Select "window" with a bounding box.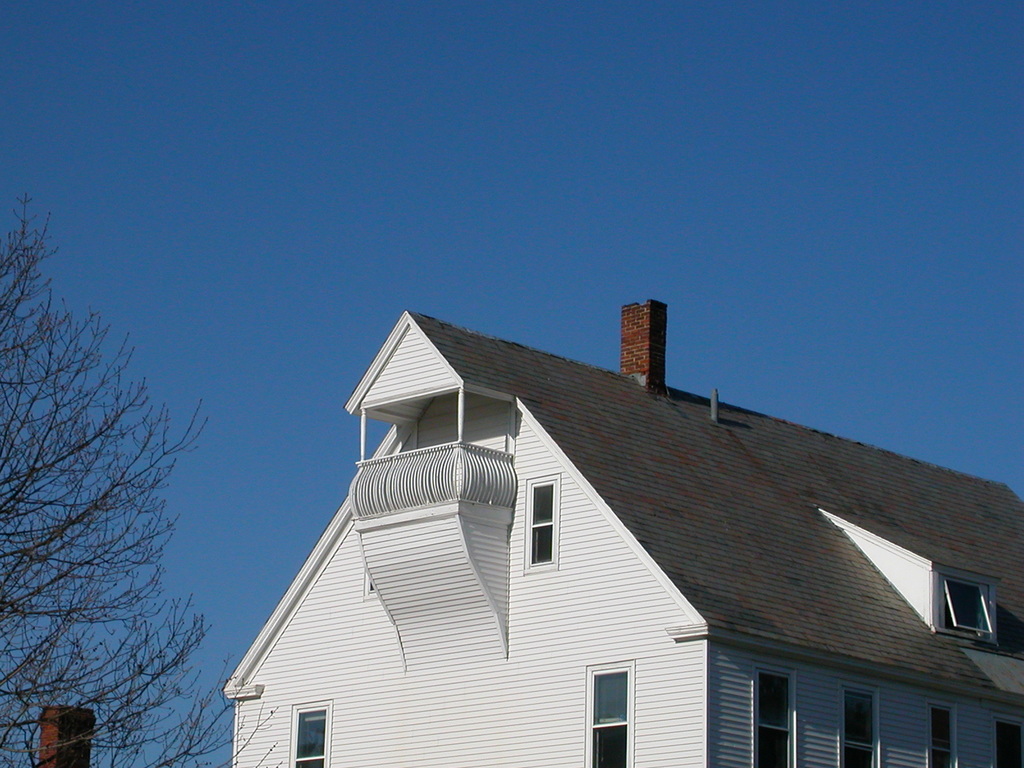
(991,712,1023,767).
